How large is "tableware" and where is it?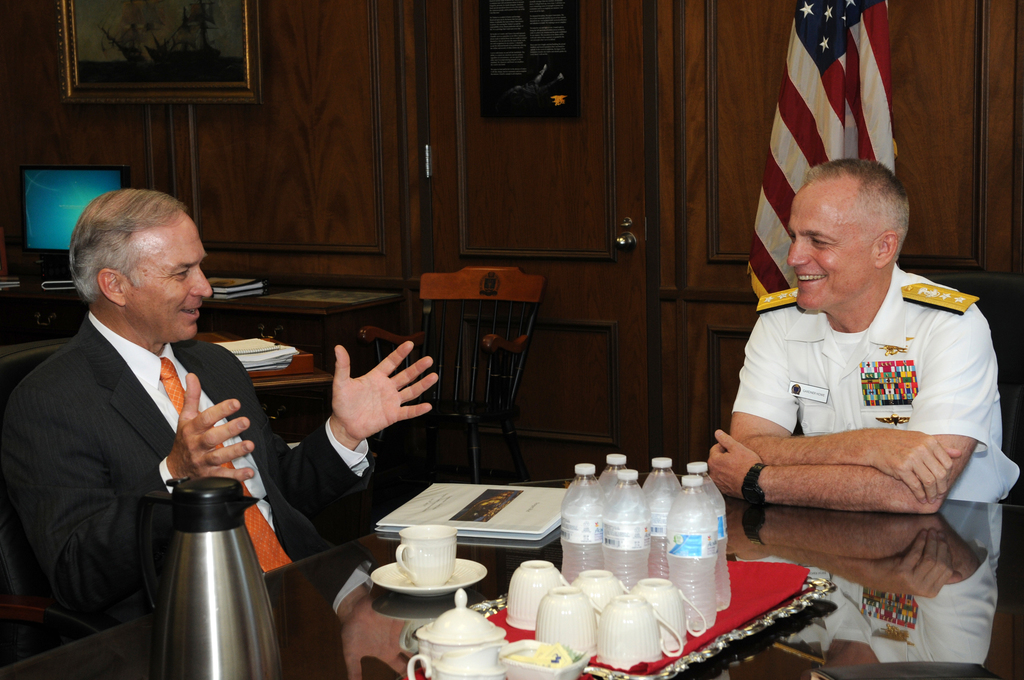
Bounding box: bbox=[367, 528, 494, 633].
